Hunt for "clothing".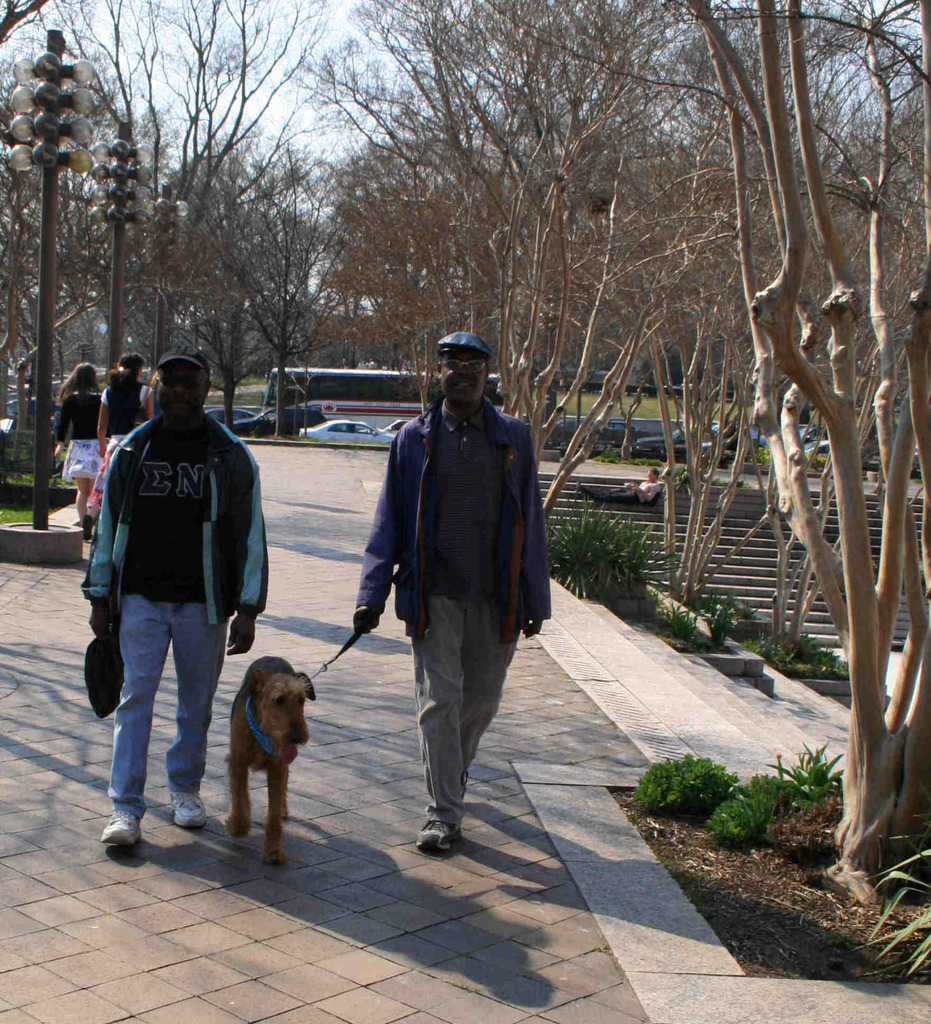
Hunted down at bbox=(93, 378, 154, 517).
